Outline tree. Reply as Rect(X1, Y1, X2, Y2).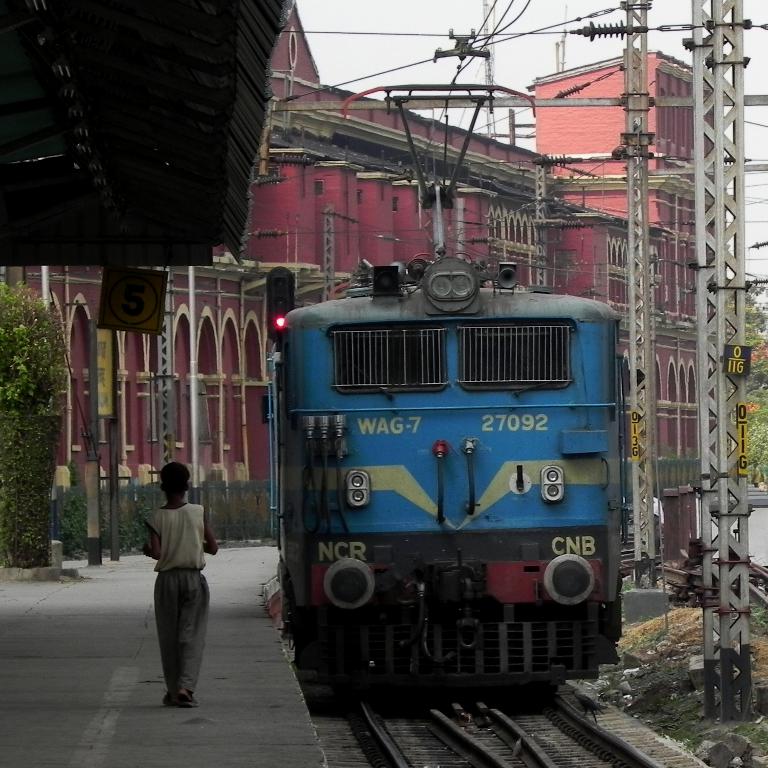
Rect(728, 269, 767, 478).
